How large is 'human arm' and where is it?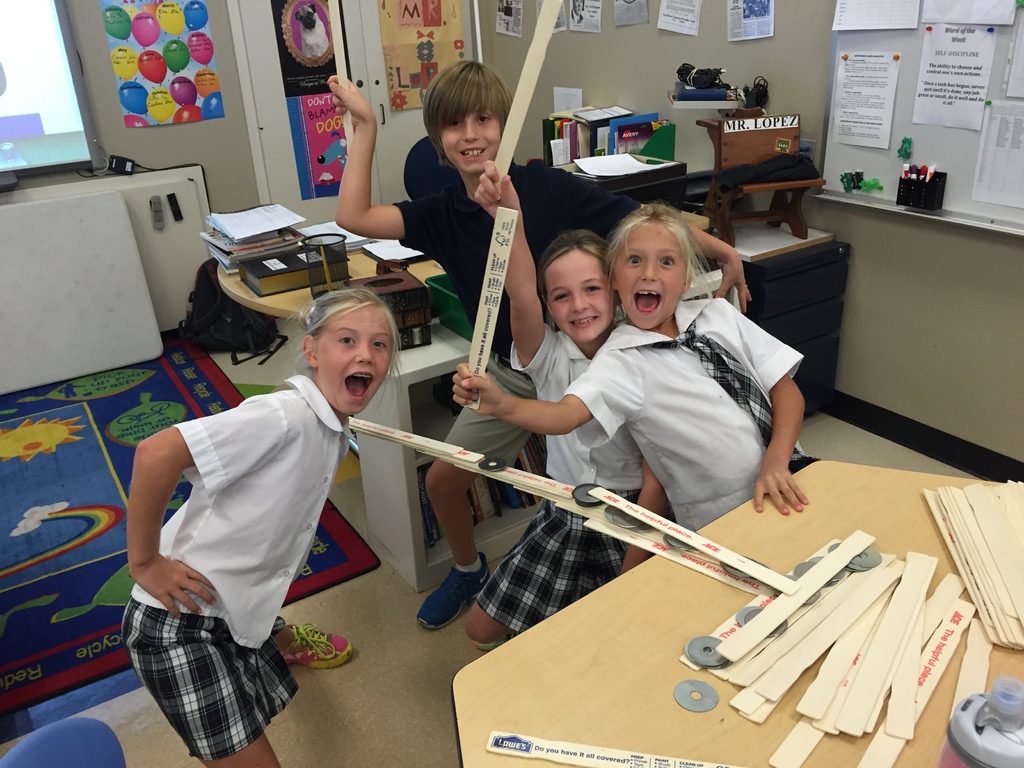
Bounding box: x1=545 y1=161 x2=747 y2=314.
